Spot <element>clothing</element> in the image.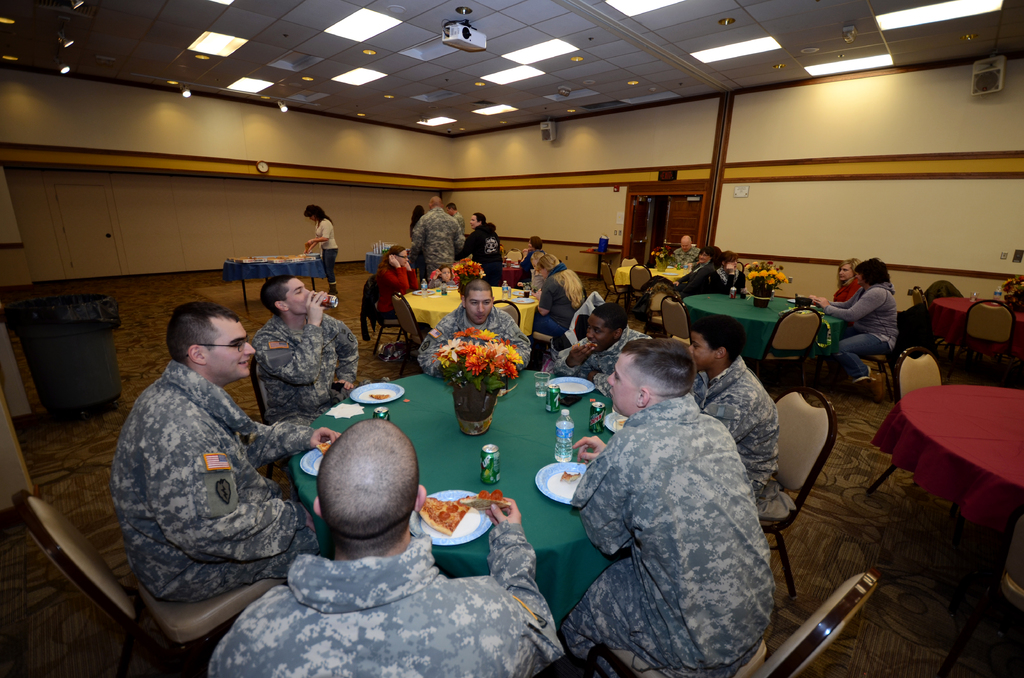
<element>clothing</element> found at box=[461, 218, 508, 287].
